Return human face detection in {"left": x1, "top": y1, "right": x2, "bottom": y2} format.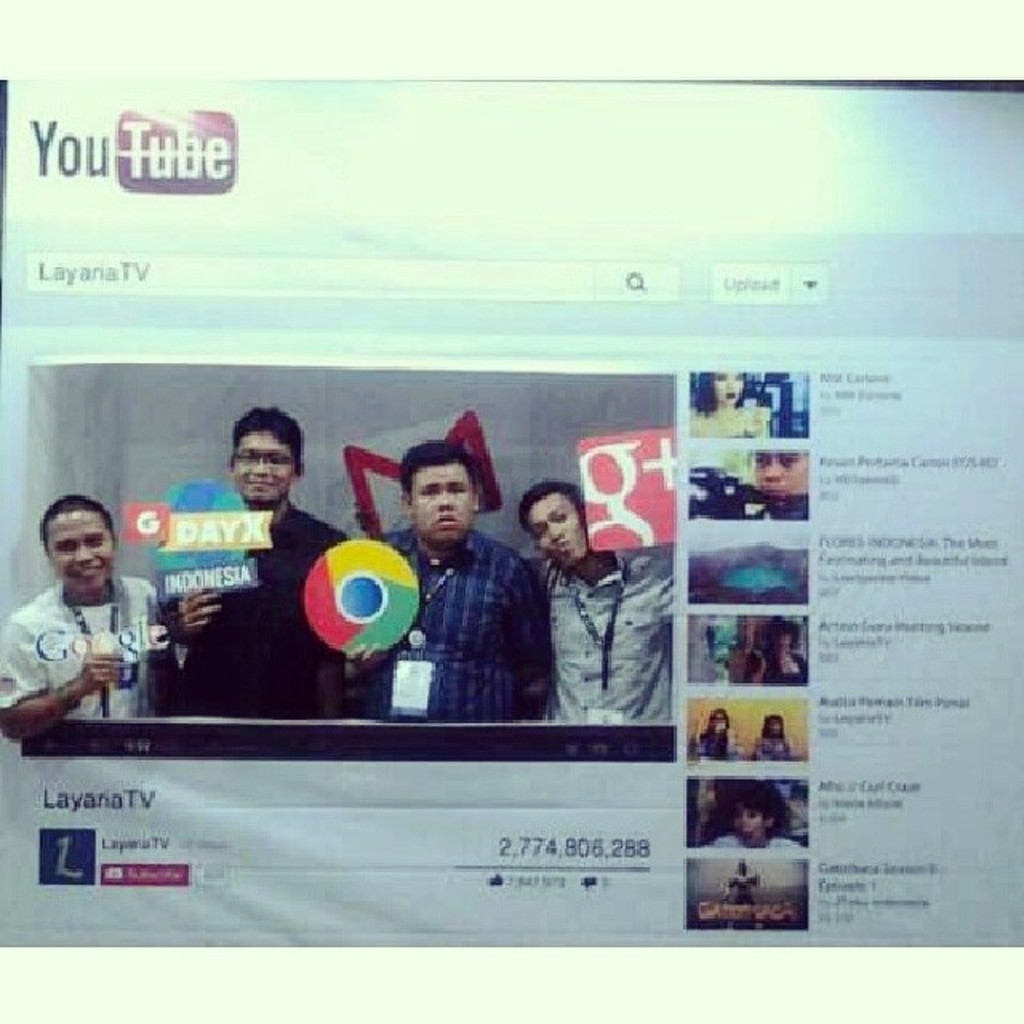
{"left": 774, "top": 630, "right": 794, "bottom": 656}.
